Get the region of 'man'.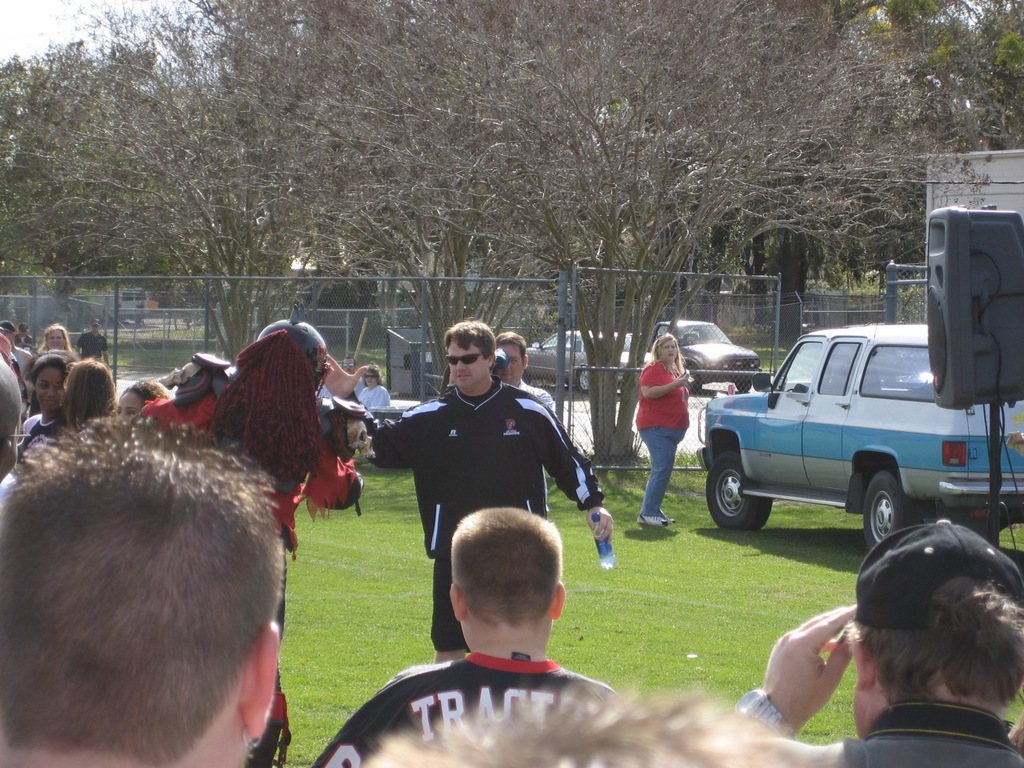
[left=340, top=354, right=360, bottom=394].
